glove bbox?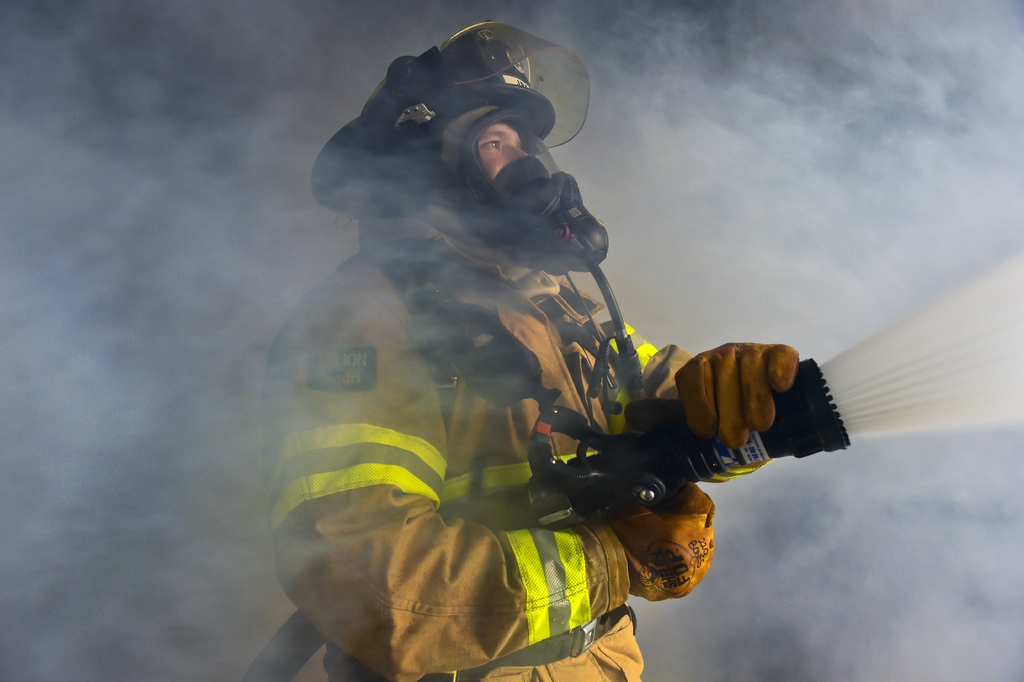
x1=615 y1=483 x2=717 y2=599
